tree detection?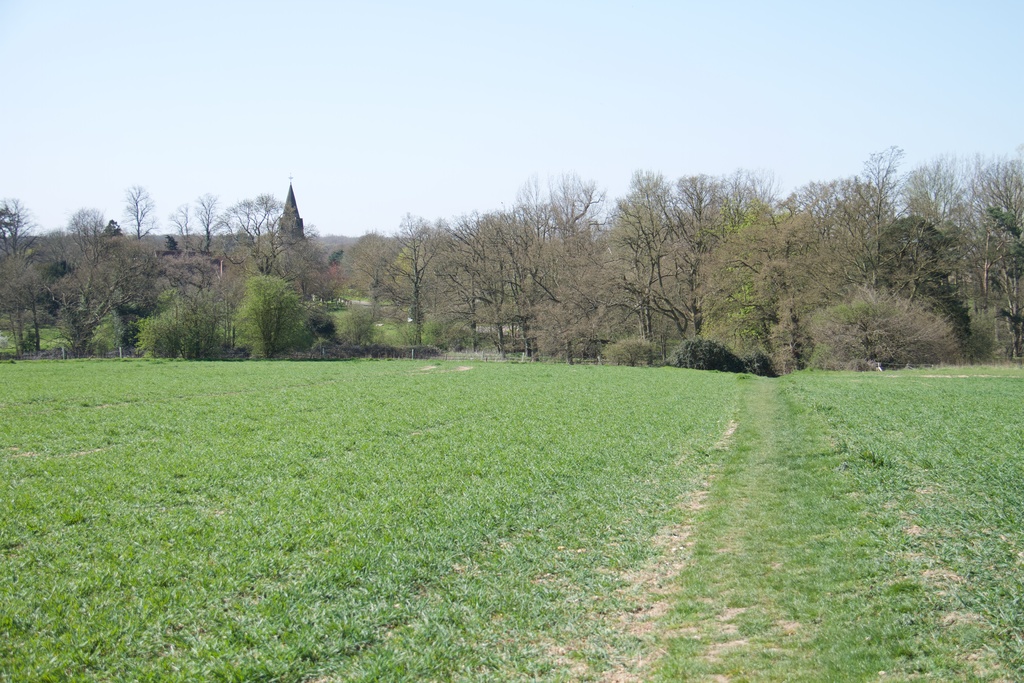
(left=3, top=249, right=49, bottom=359)
